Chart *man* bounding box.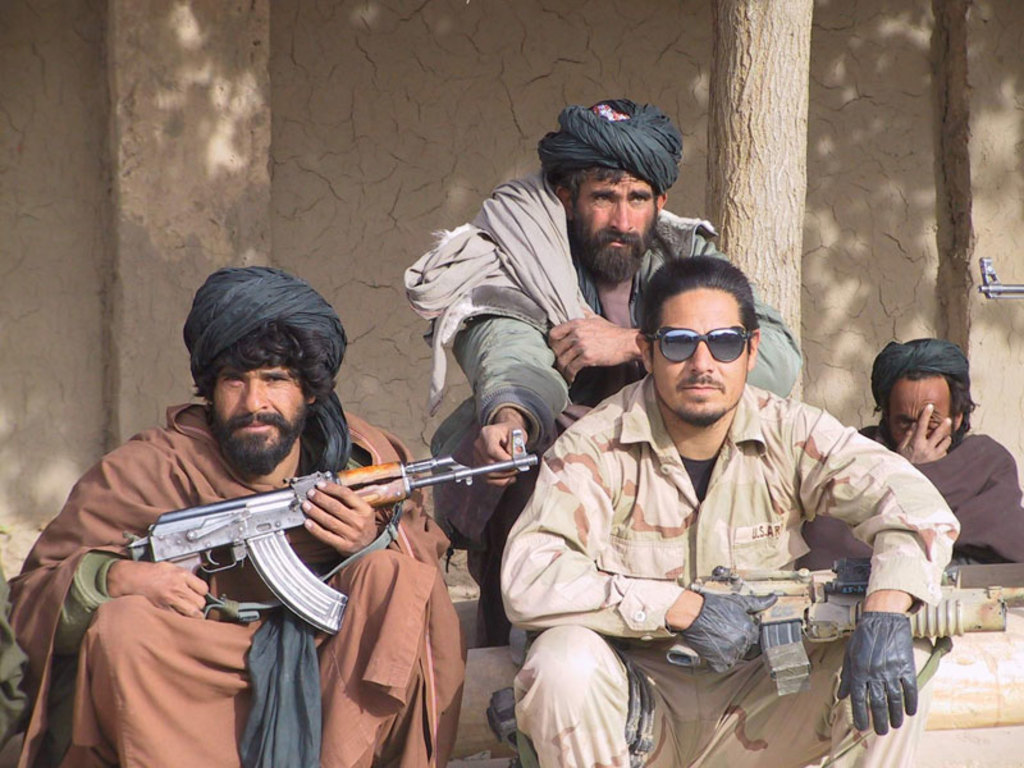
Charted: (left=399, top=95, right=804, bottom=646).
